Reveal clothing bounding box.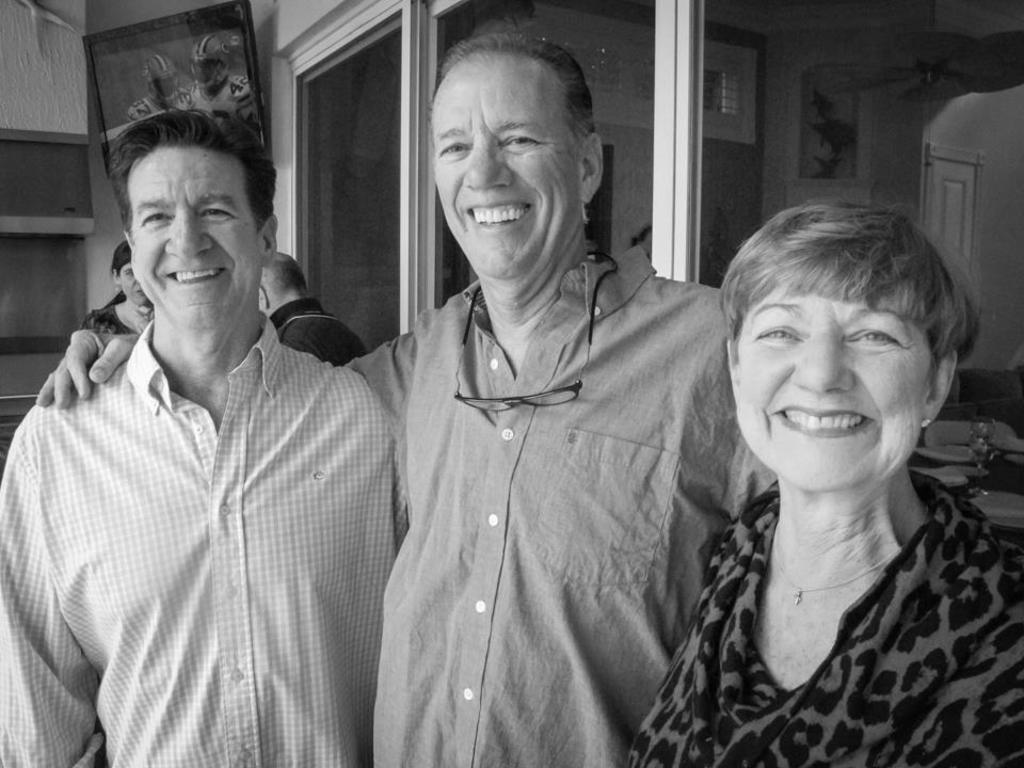
Revealed: <box>267,297,372,359</box>.
